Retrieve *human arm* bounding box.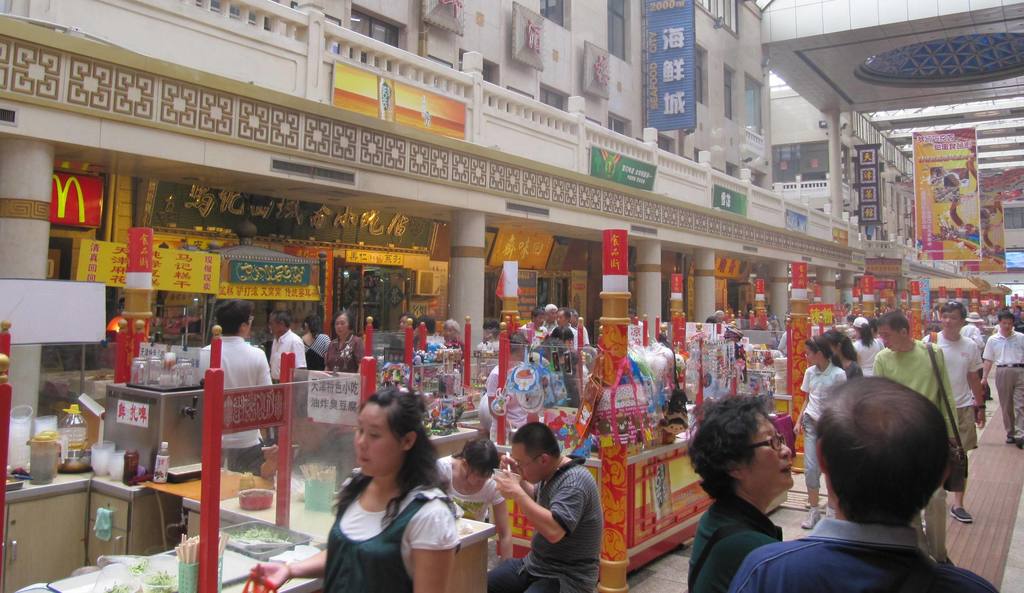
Bounding box: x1=981 y1=343 x2=991 y2=388.
